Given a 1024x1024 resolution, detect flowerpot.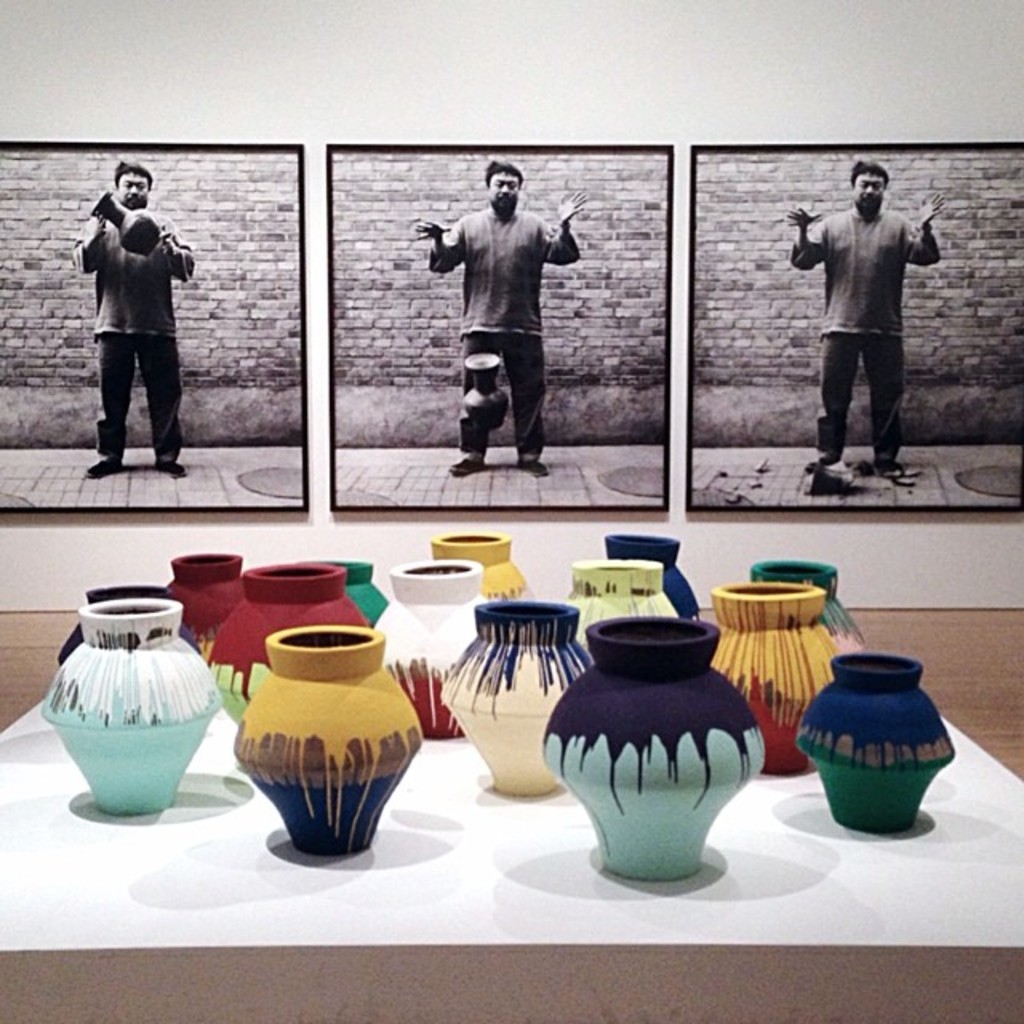
(429, 530, 525, 594).
